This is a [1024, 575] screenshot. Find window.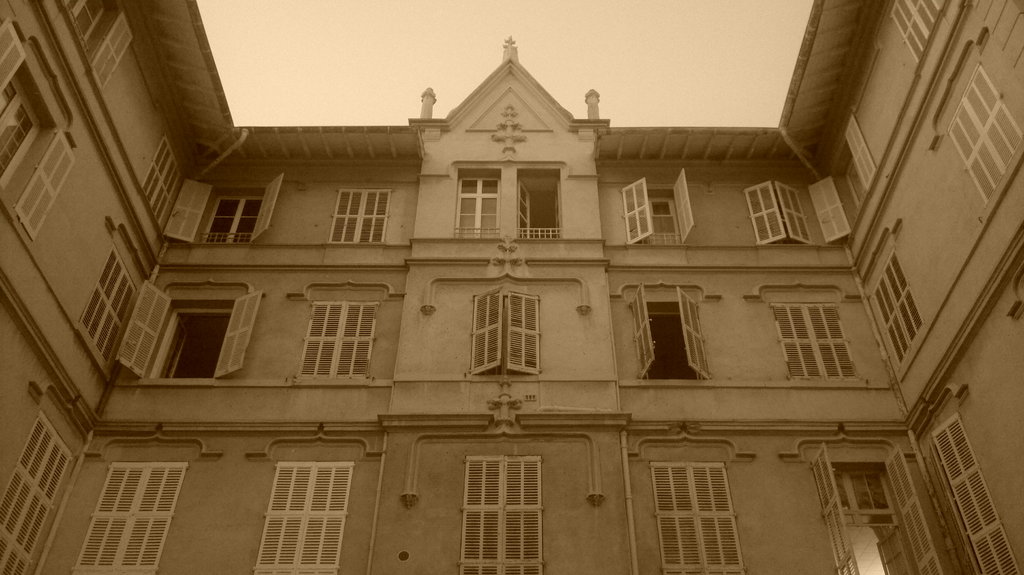
Bounding box: 647, 463, 744, 574.
